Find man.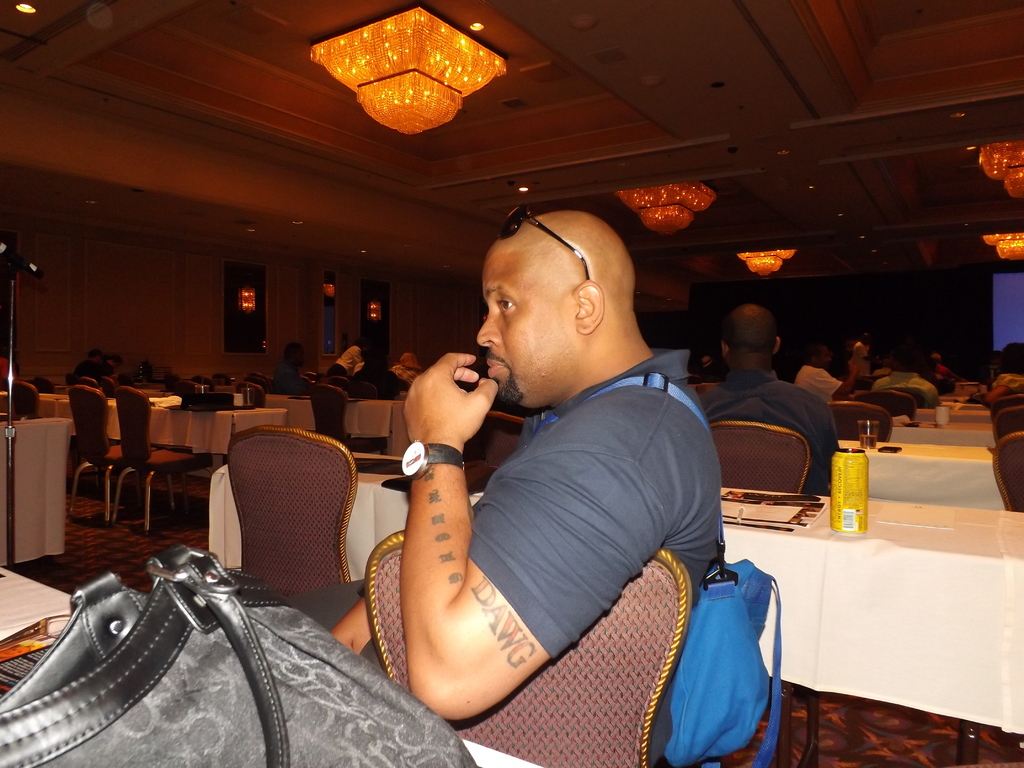
{"x1": 275, "y1": 347, "x2": 317, "y2": 393}.
